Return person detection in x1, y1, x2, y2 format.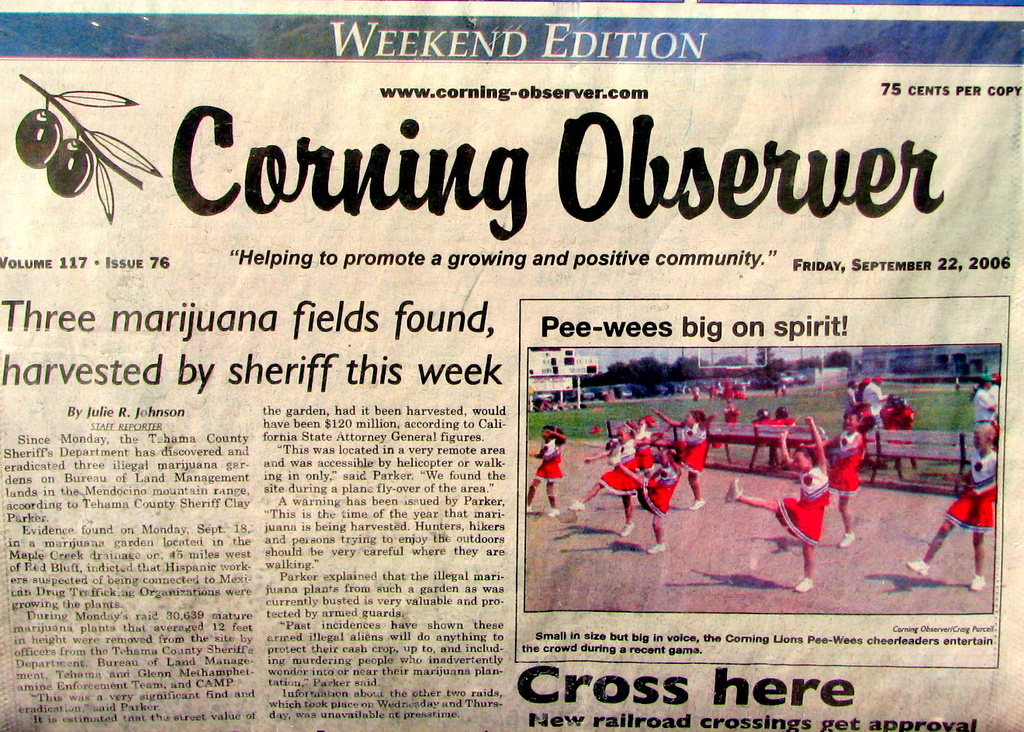
705, 406, 863, 605.
